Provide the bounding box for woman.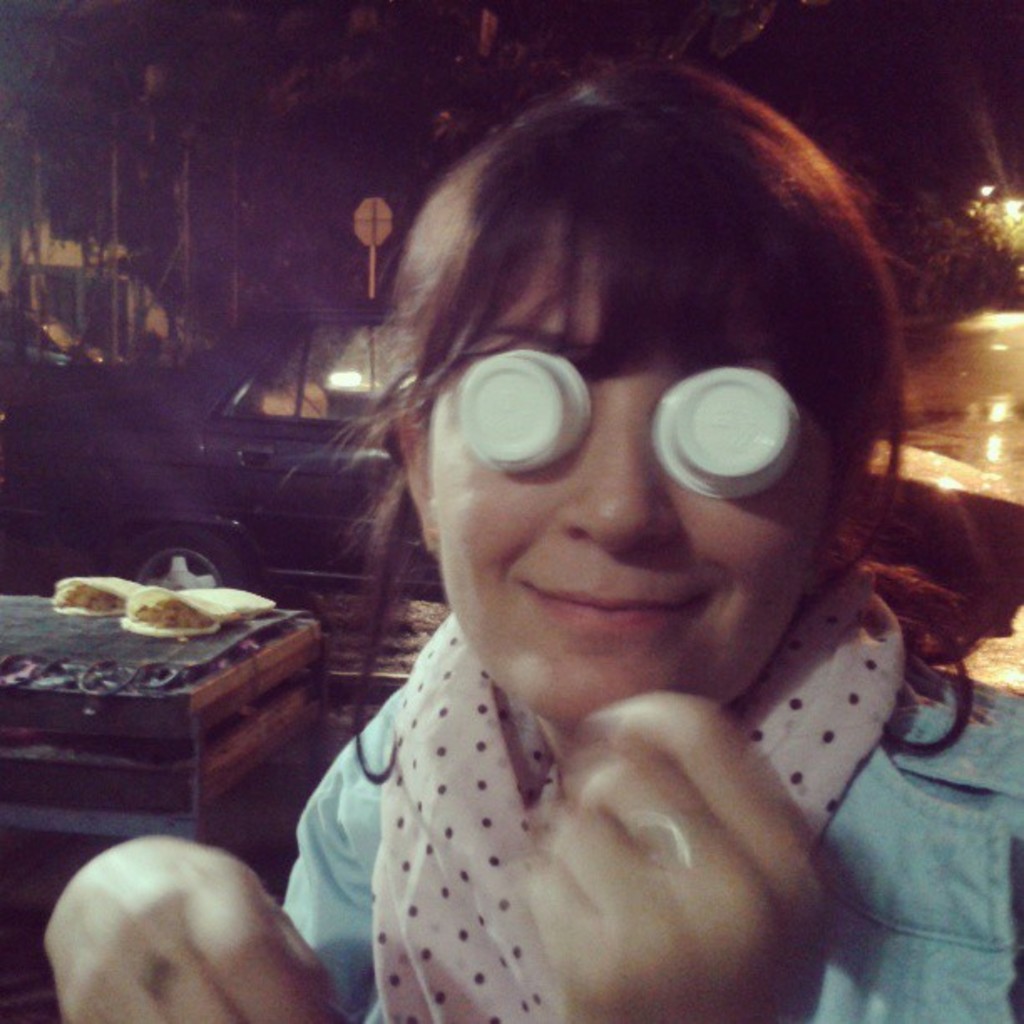
detection(184, 47, 1006, 1023).
